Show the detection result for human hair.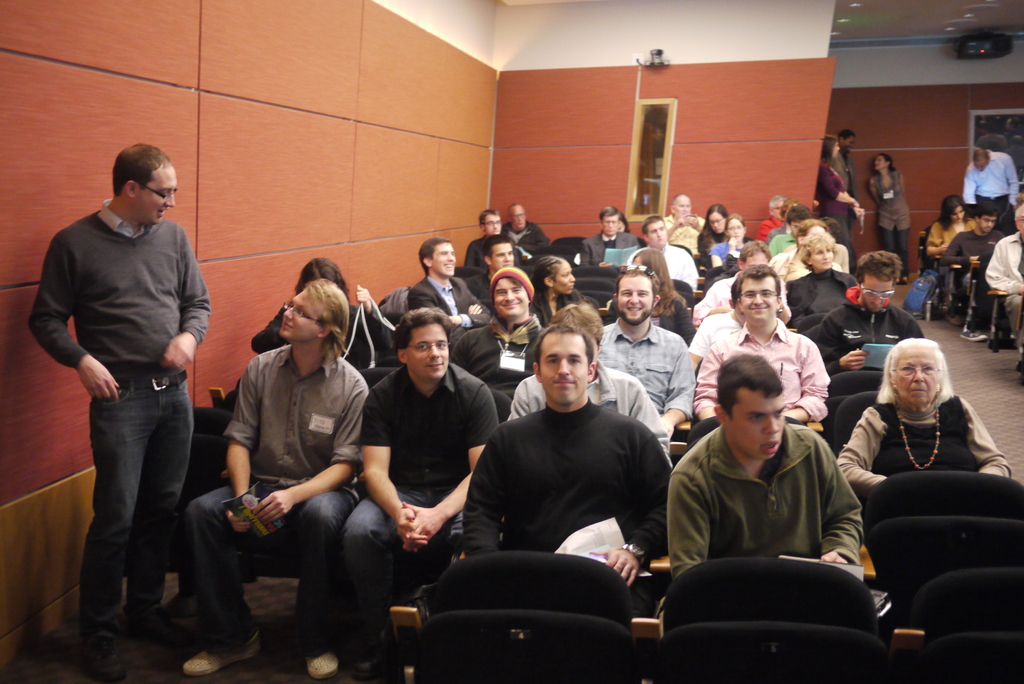
x1=881, y1=340, x2=950, y2=406.
